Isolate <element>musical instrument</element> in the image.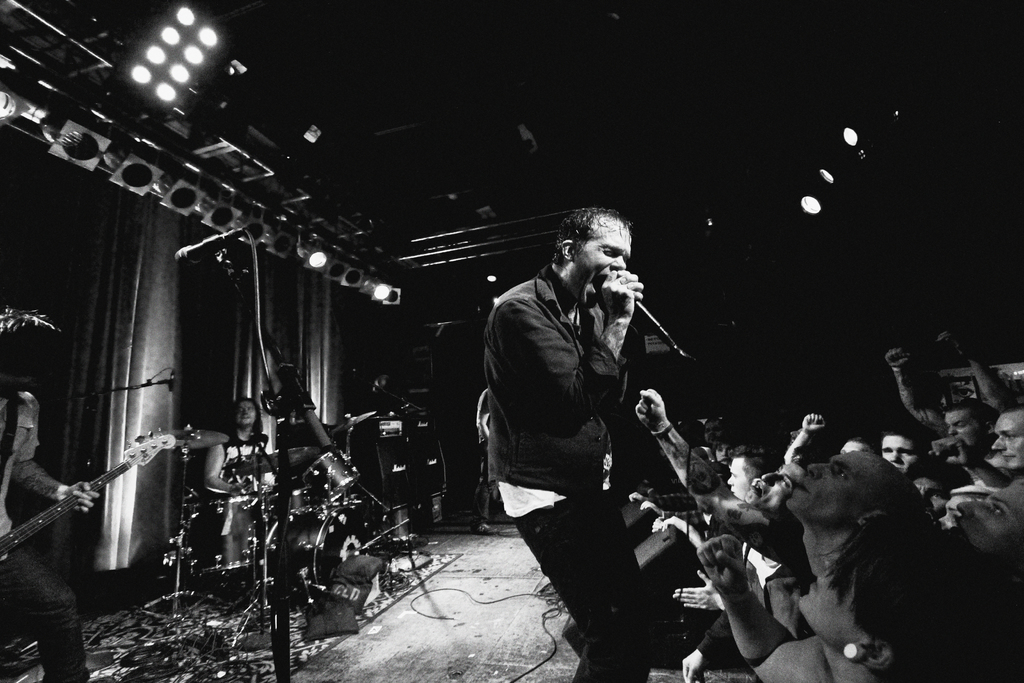
Isolated region: locate(143, 416, 233, 456).
